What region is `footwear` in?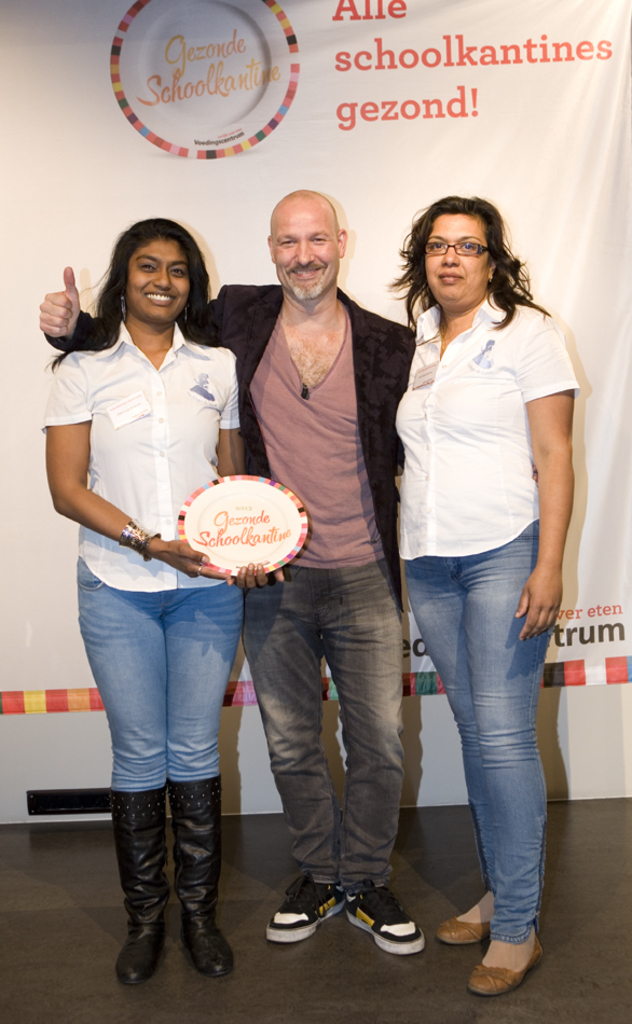
(left=262, top=874, right=361, bottom=938).
